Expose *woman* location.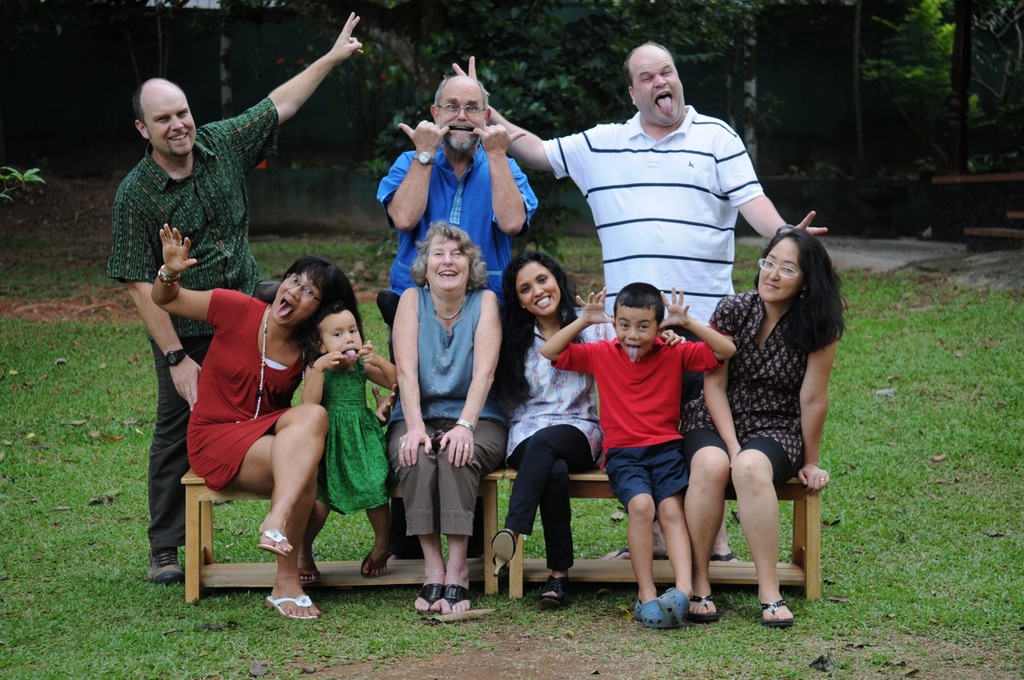
Exposed at [690, 214, 843, 622].
